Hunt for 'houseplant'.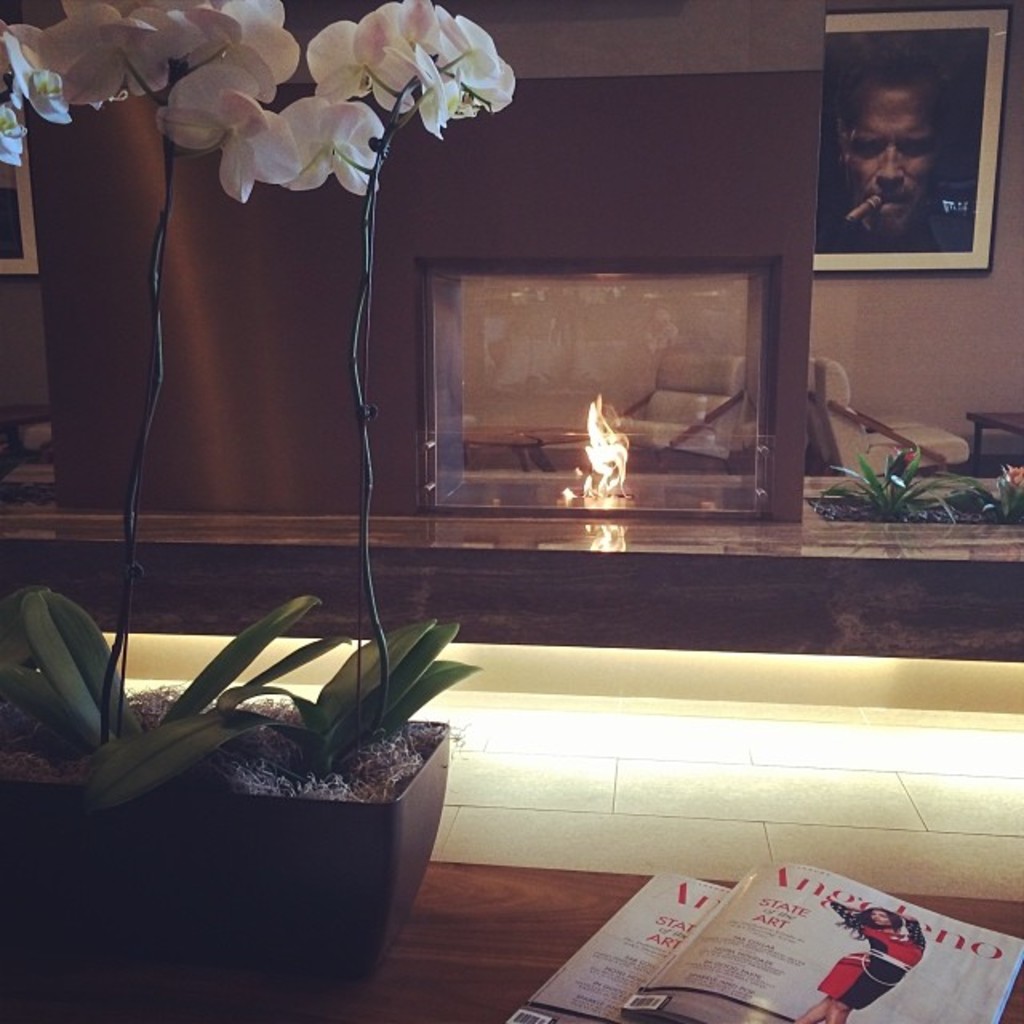
Hunted down at 0, 0, 518, 992.
